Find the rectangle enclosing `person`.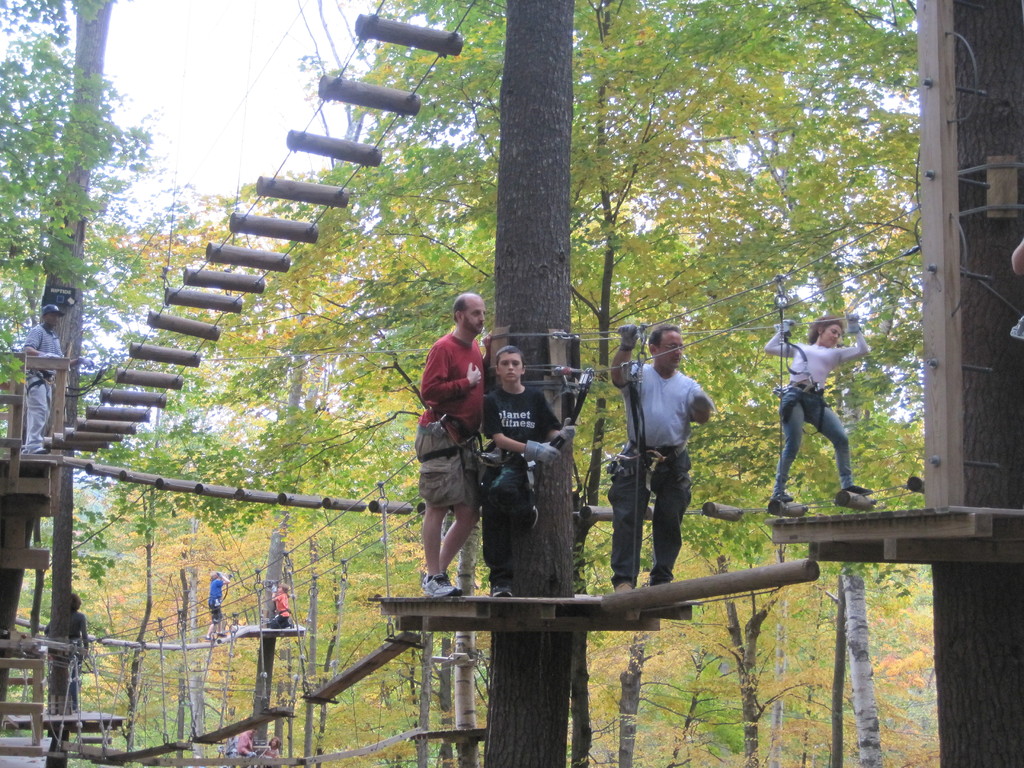
(x1=478, y1=342, x2=571, y2=600).
